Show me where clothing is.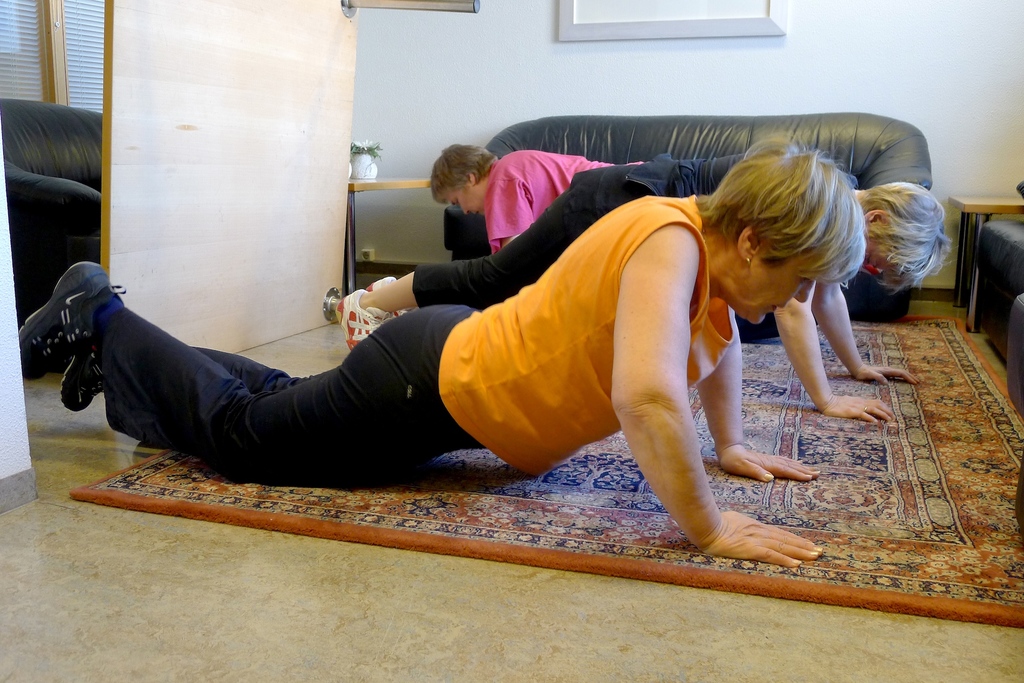
clothing is at <bbox>28, 201, 678, 480</bbox>.
